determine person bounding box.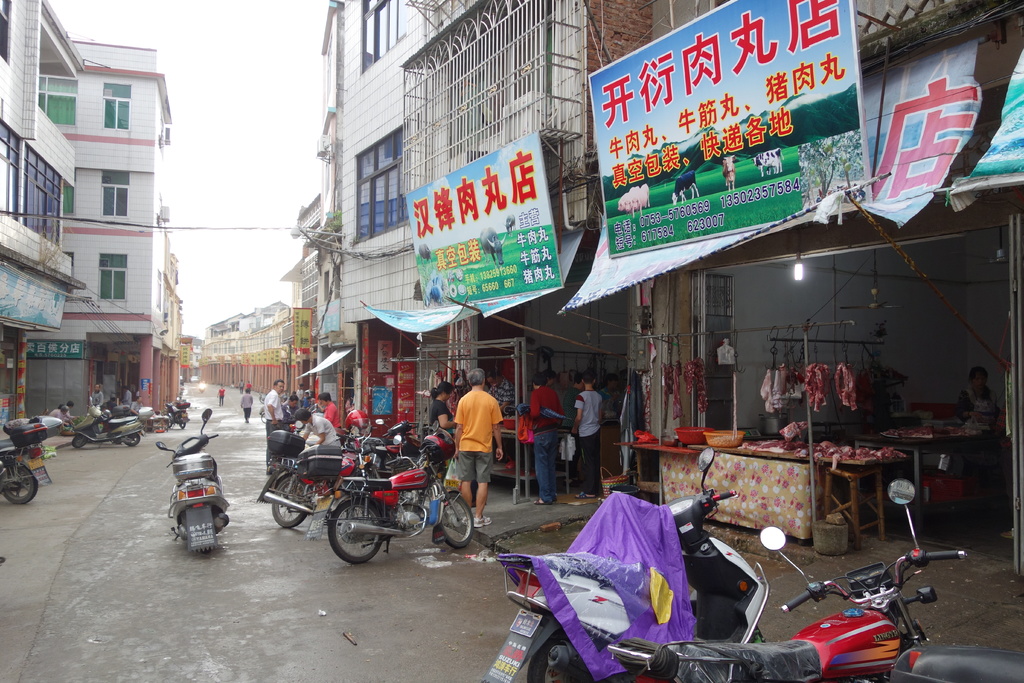
Determined: [556, 369, 575, 416].
